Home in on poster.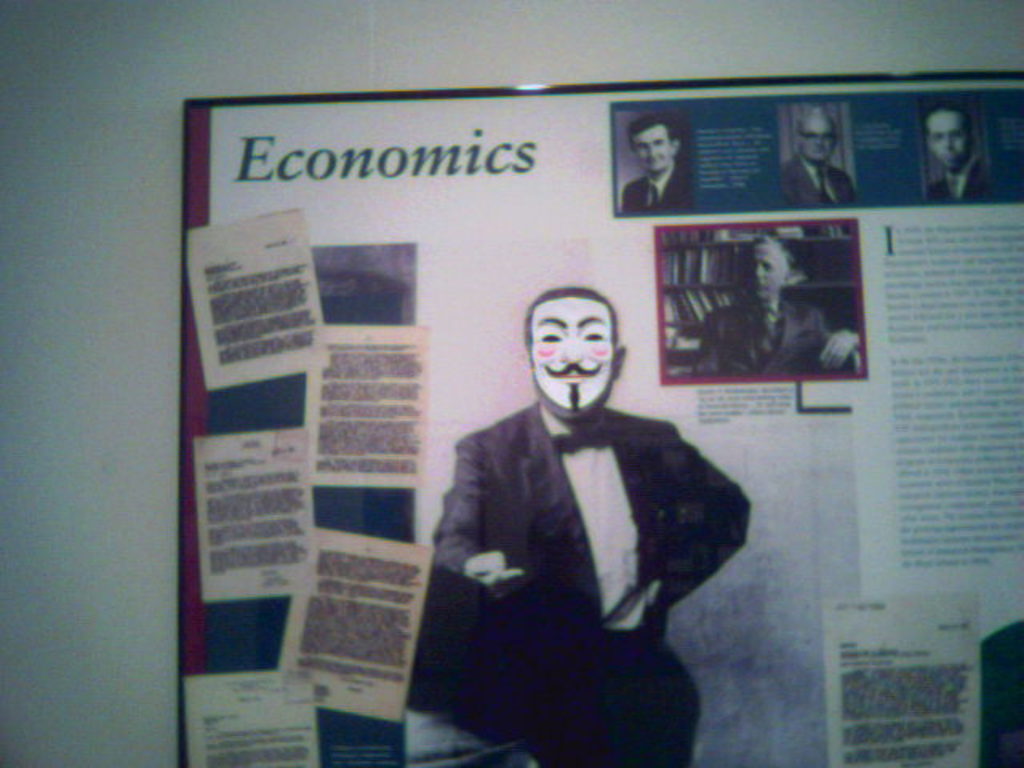
Homed in at x1=184 y1=206 x2=323 y2=392.
